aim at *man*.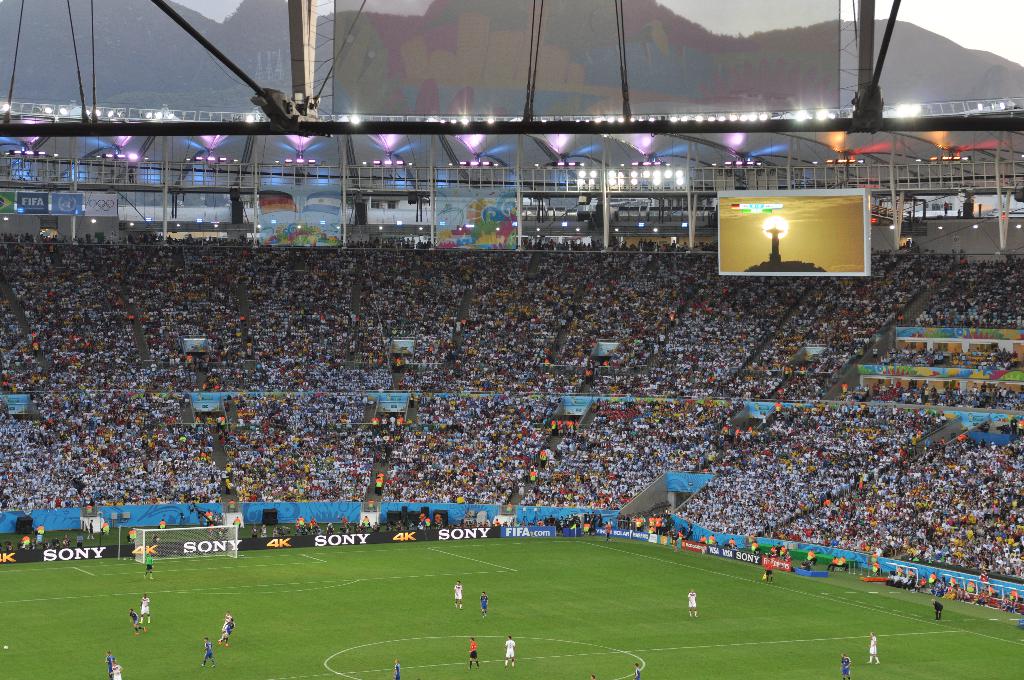
Aimed at bbox(671, 530, 678, 555).
